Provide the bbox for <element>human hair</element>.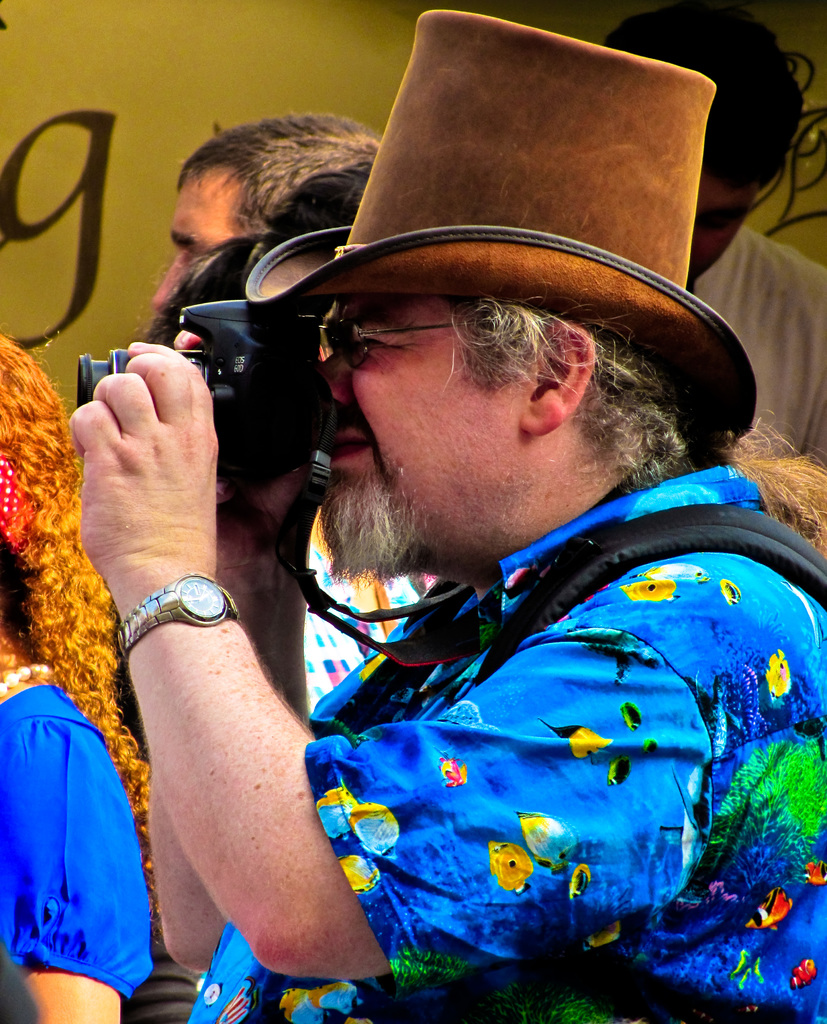
(177,105,385,234).
